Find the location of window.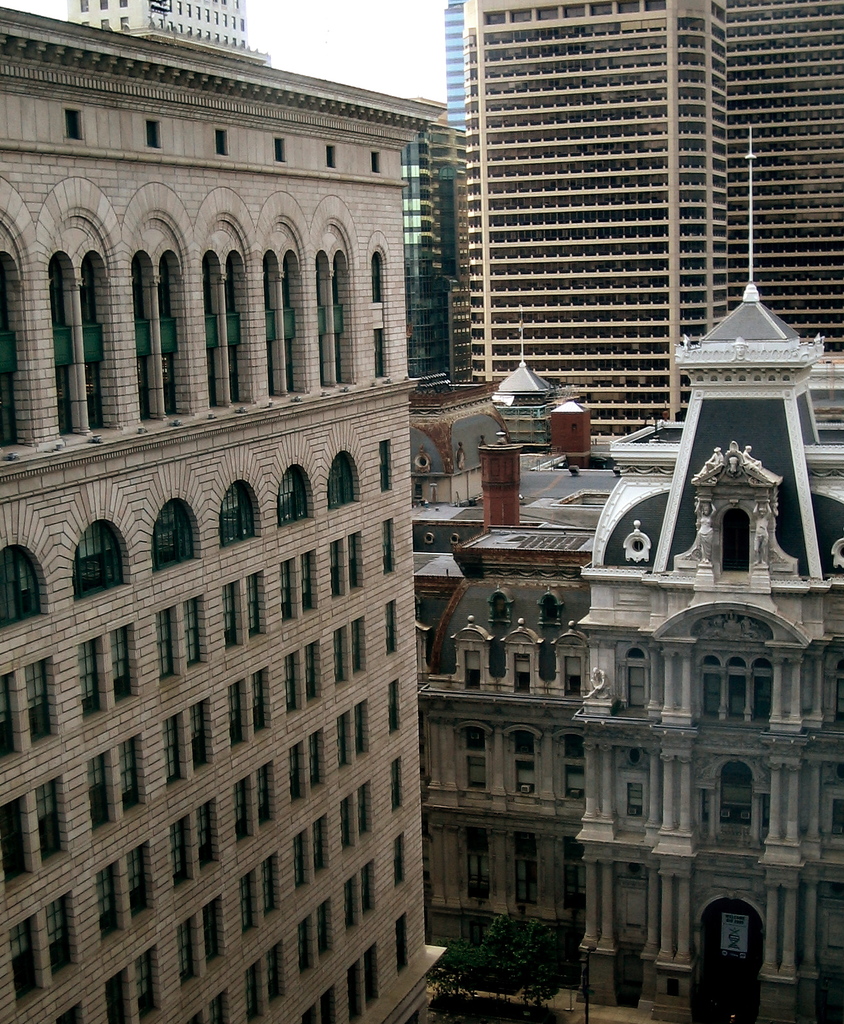
Location: (232,780,250,845).
